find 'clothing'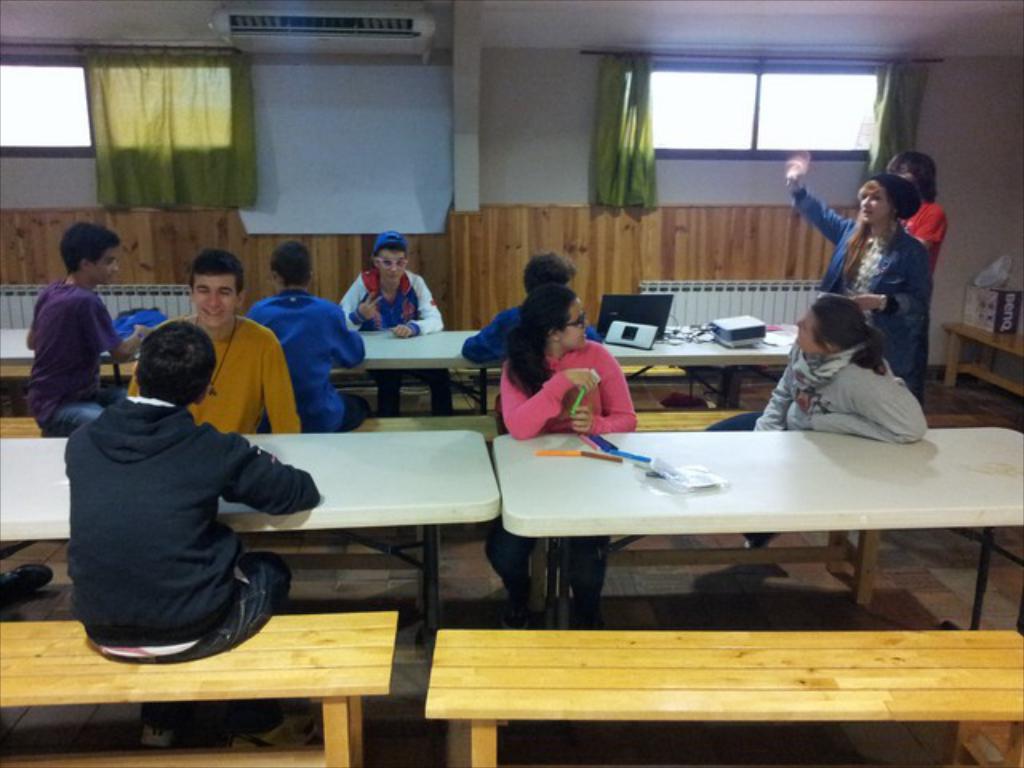
rect(691, 338, 947, 453)
